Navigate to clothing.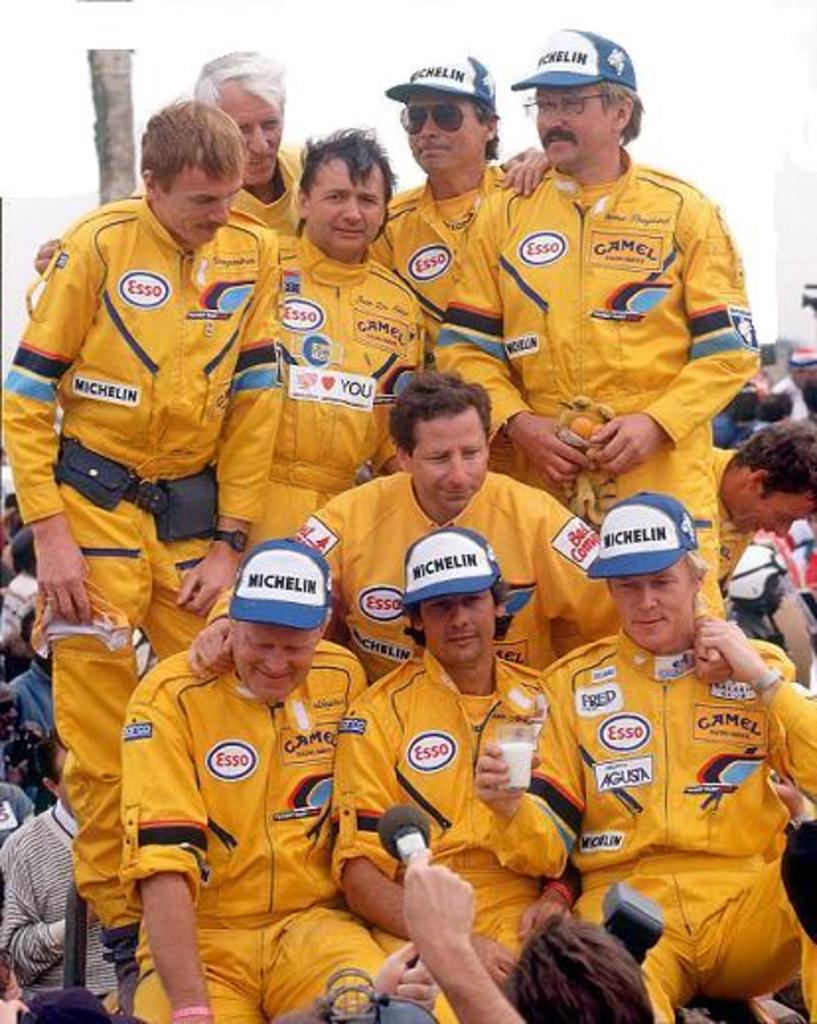
Navigation target: <region>716, 438, 778, 580</region>.
